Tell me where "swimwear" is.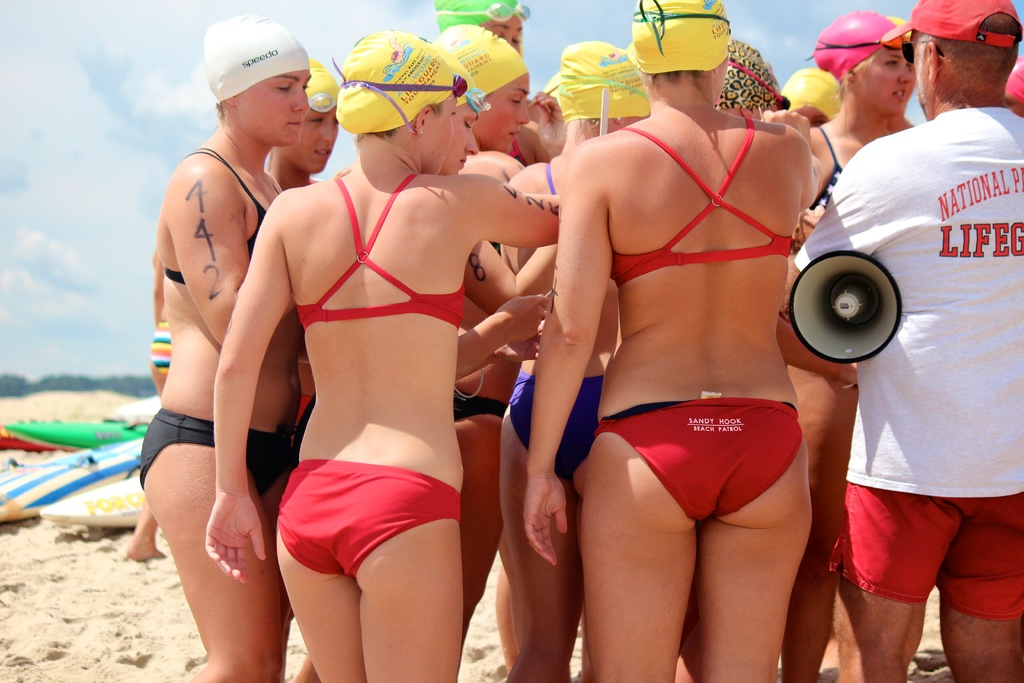
"swimwear" is at 799 122 851 238.
